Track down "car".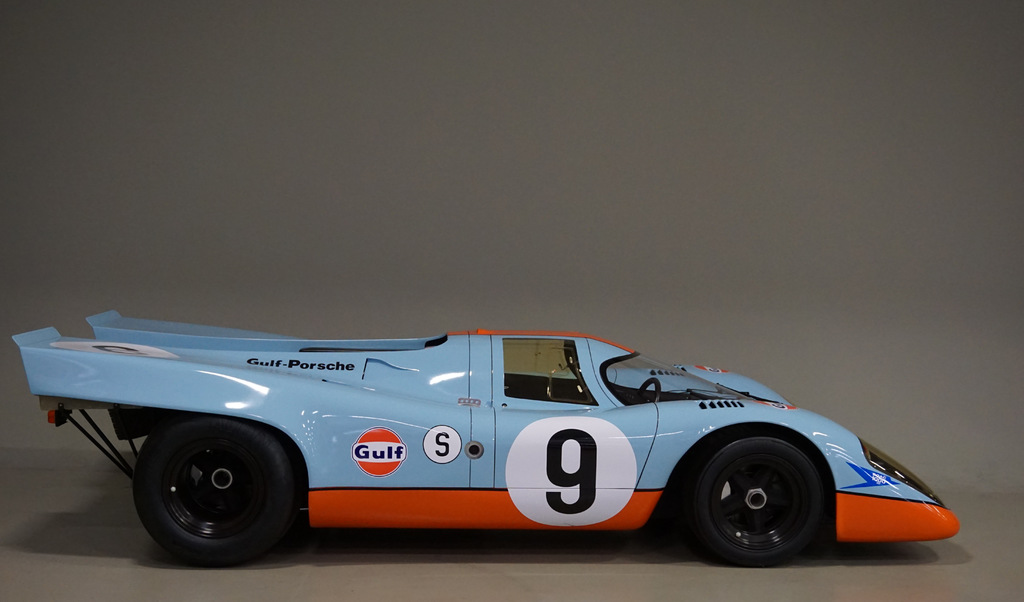
Tracked to BBox(10, 310, 960, 564).
